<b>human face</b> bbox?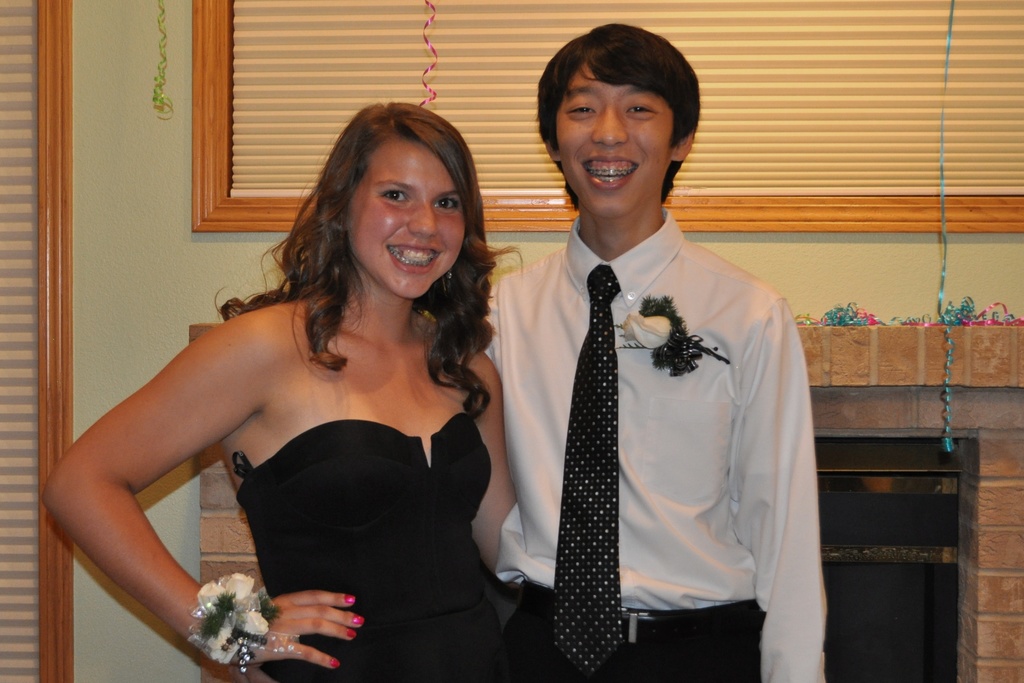
select_region(555, 70, 673, 215)
